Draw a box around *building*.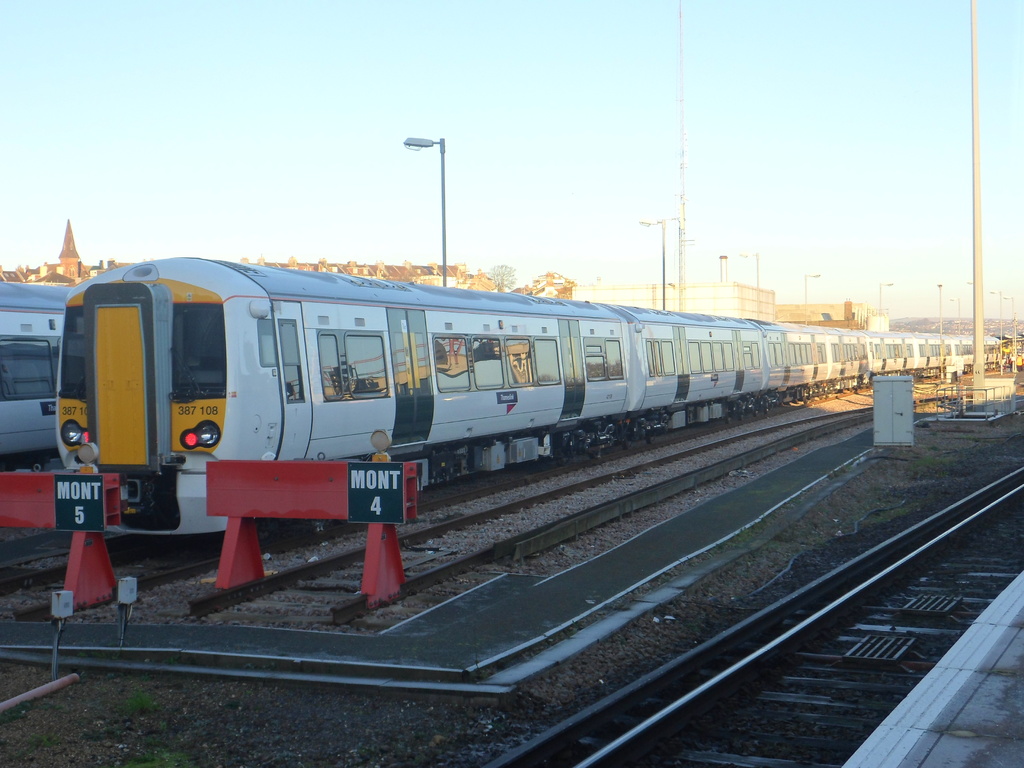
573 279 775 316.
